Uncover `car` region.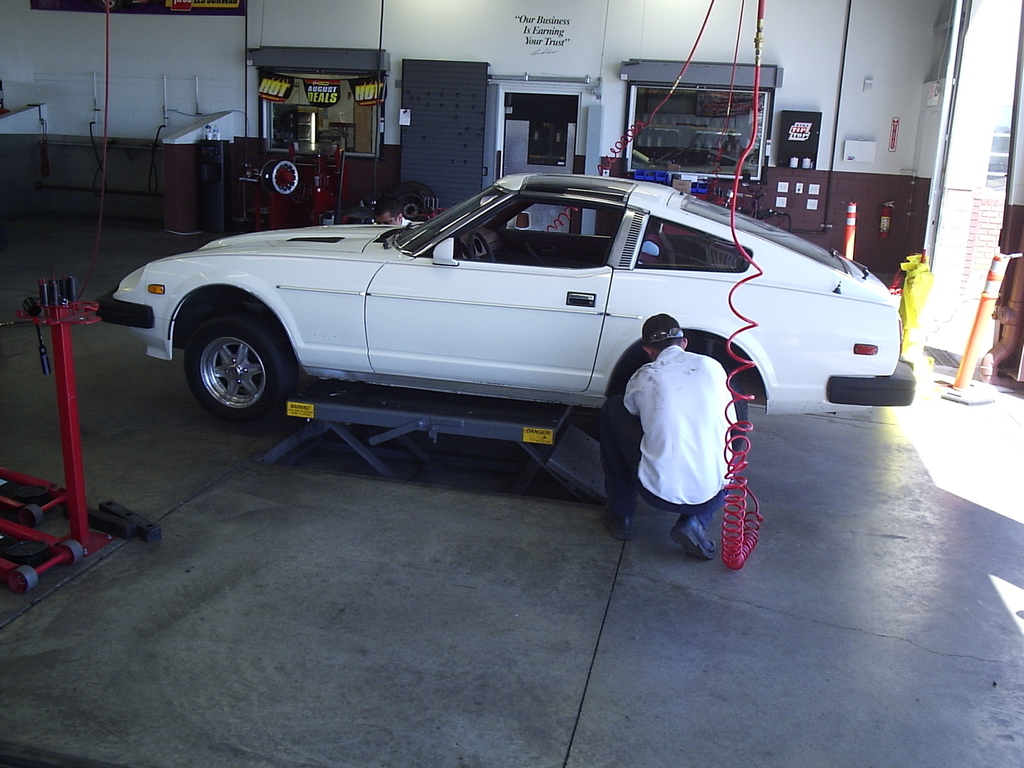
Uncovered: l=86, t=170, r=915, b=466.
